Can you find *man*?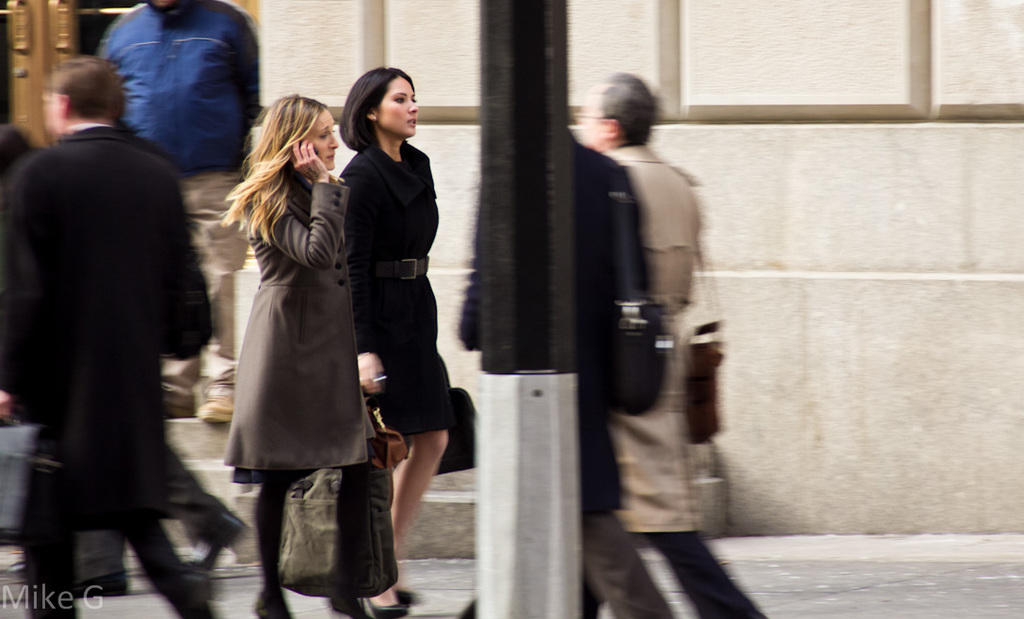
Yes, bounding box: box=[559, 69, 768, 617].
